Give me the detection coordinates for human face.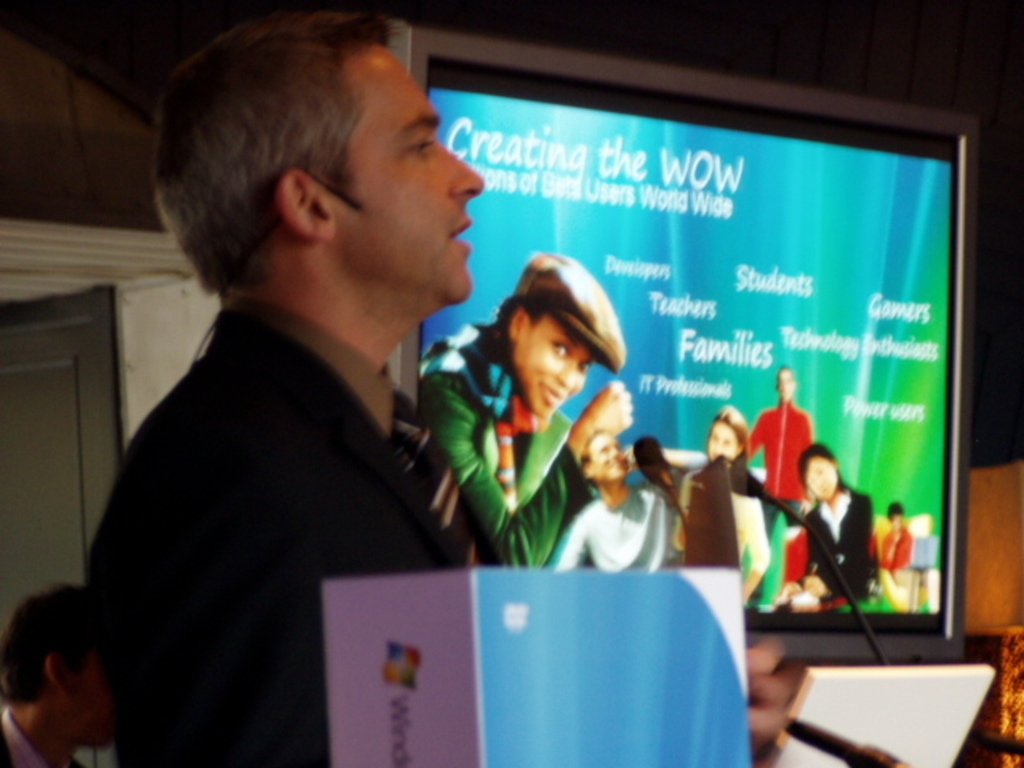
<box>776,366,794,403</box>.
